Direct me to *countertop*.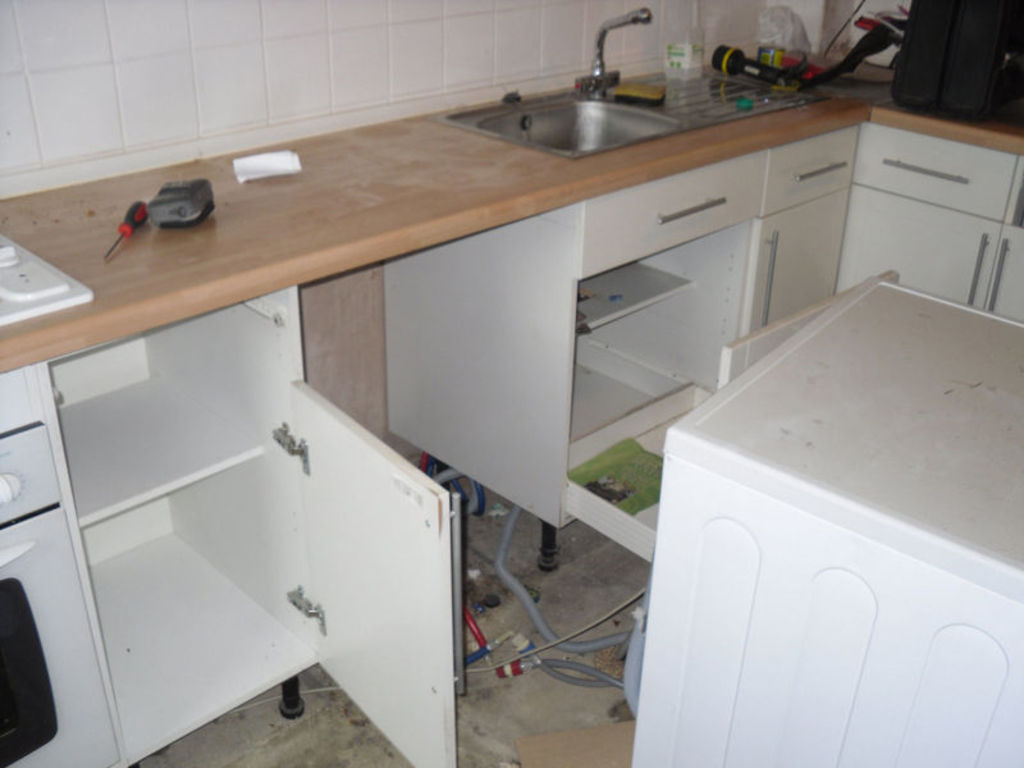
Direction: (0,10,1023,376).
